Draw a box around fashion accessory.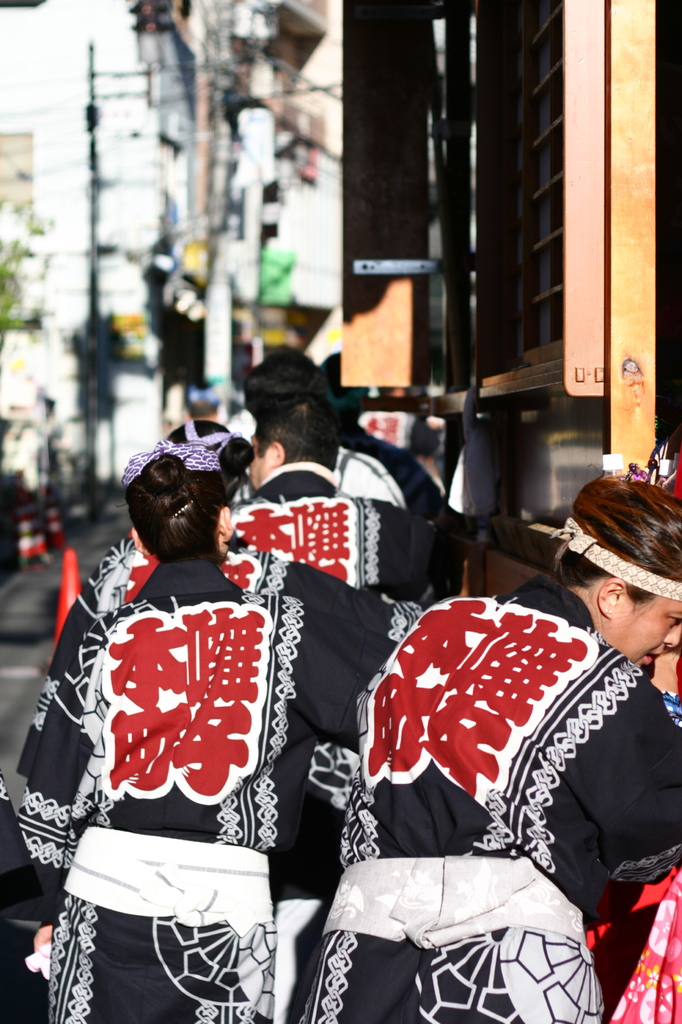
(left=186, top=423, right=239, bottom=449).
